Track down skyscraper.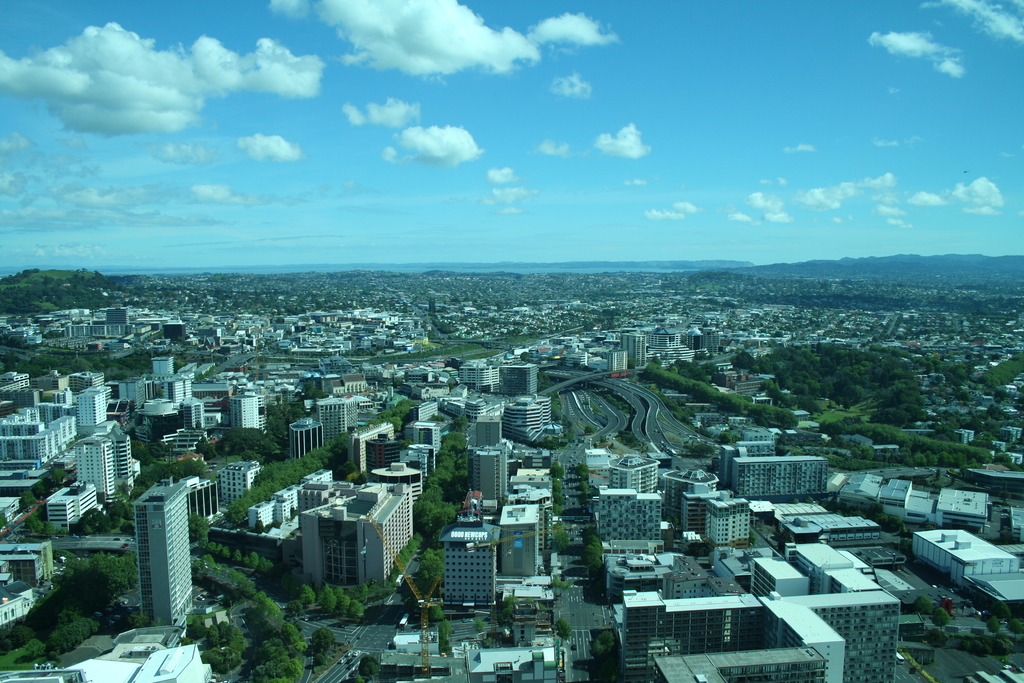
Tracked to detection(682, 488, 733, 536).
